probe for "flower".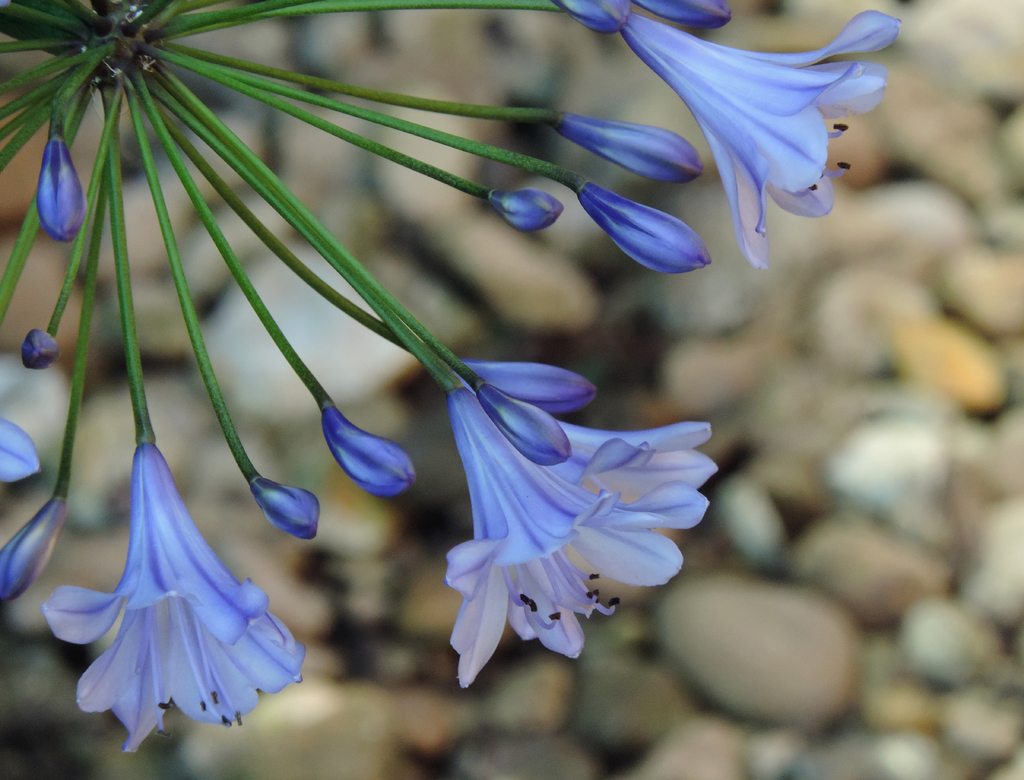
Probe result: [0,412,43,489].
